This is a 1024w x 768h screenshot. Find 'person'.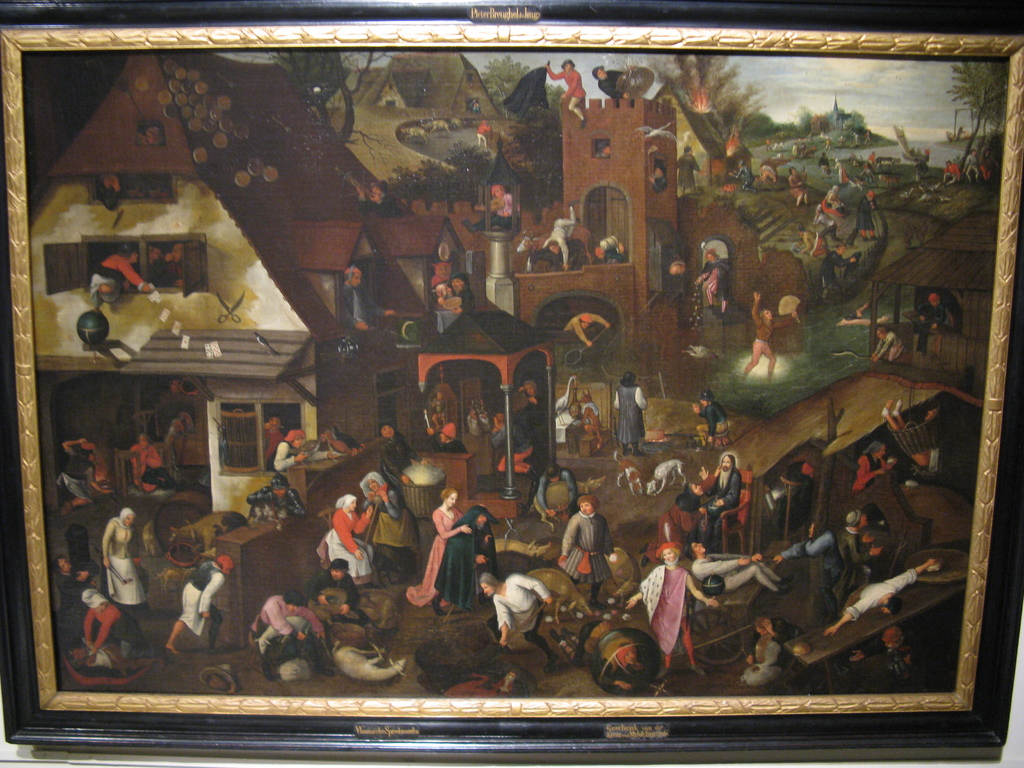
Bounding box: locate(384, 426, 436, 481).
